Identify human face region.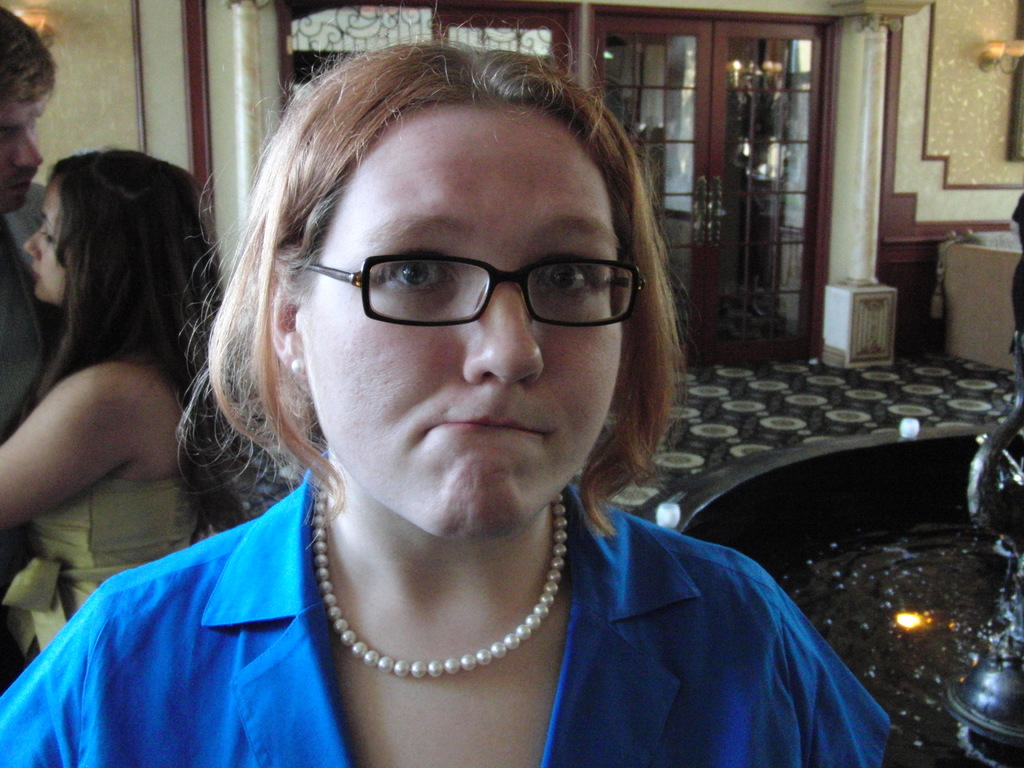
Region: (0, 81, 50, 209).
